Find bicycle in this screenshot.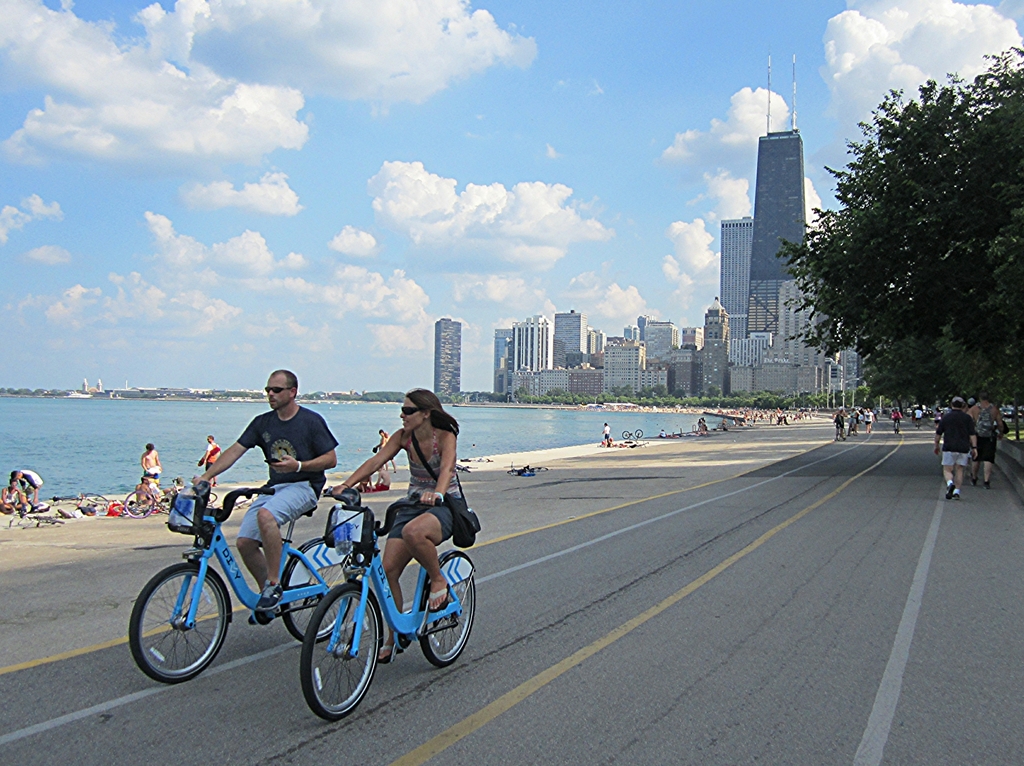
The bounding box for bicycle is locate(507, 463, 547, 472).
